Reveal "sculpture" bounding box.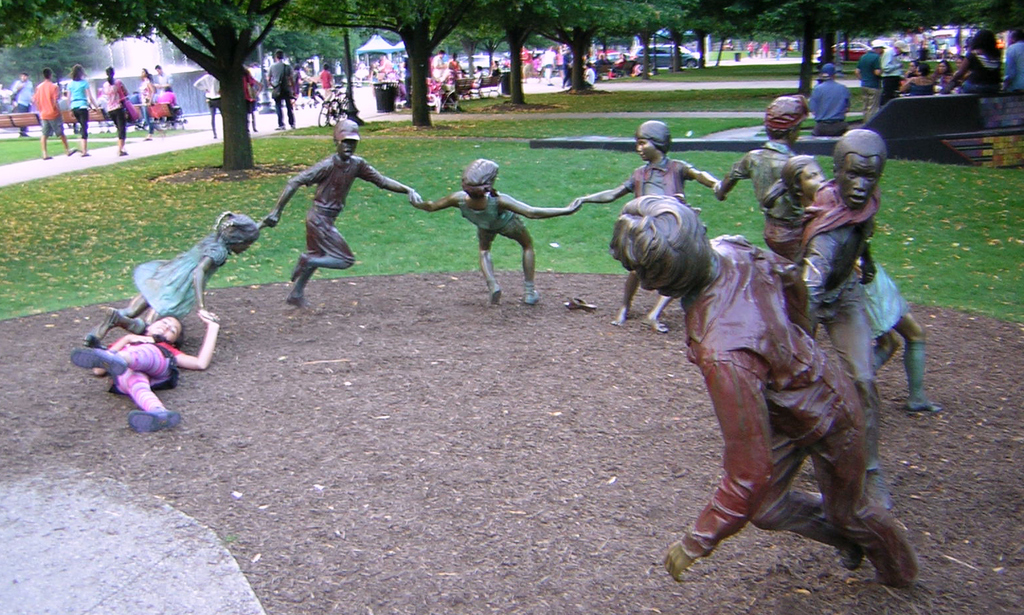
Revealed: [567, 118, 718, 329].
